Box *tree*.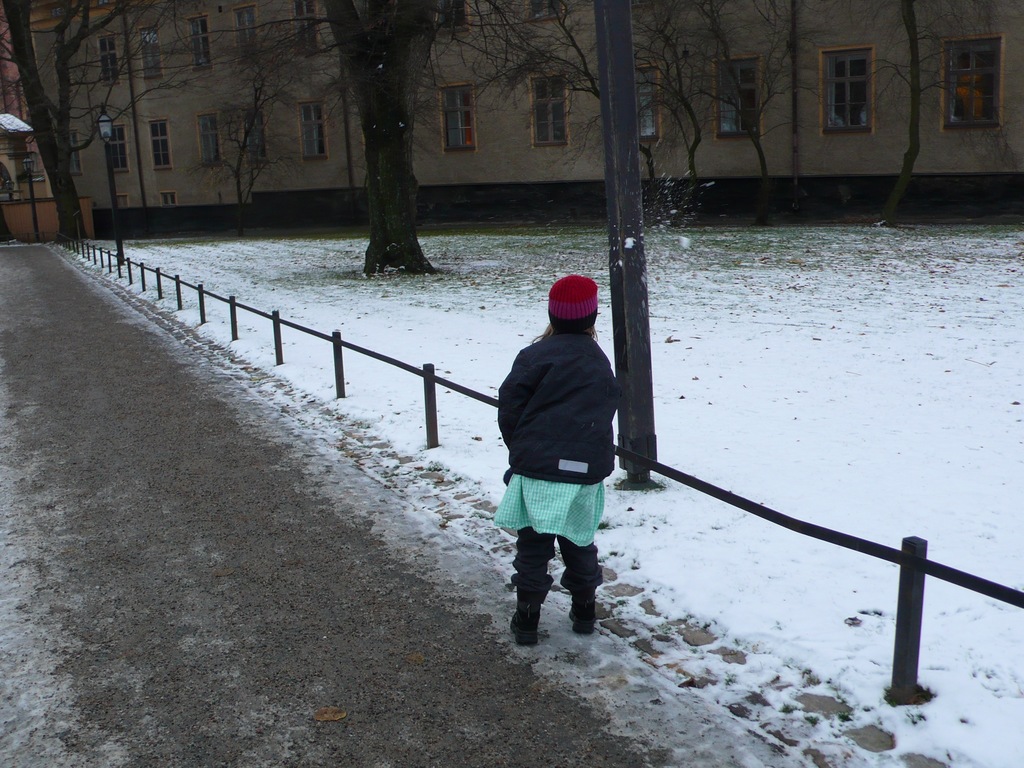
(x1=829, y1=0, x2=1023, y2=226).
